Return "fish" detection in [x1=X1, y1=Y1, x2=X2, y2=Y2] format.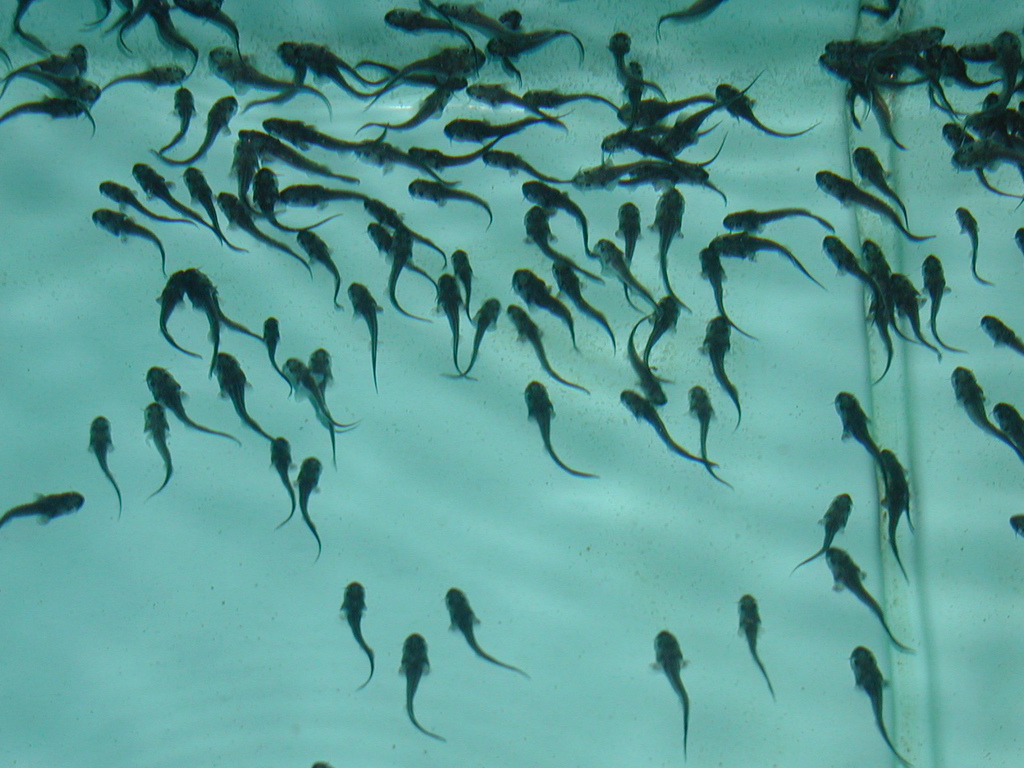
[x1=816, y1=169, x2=929, y2=242].
